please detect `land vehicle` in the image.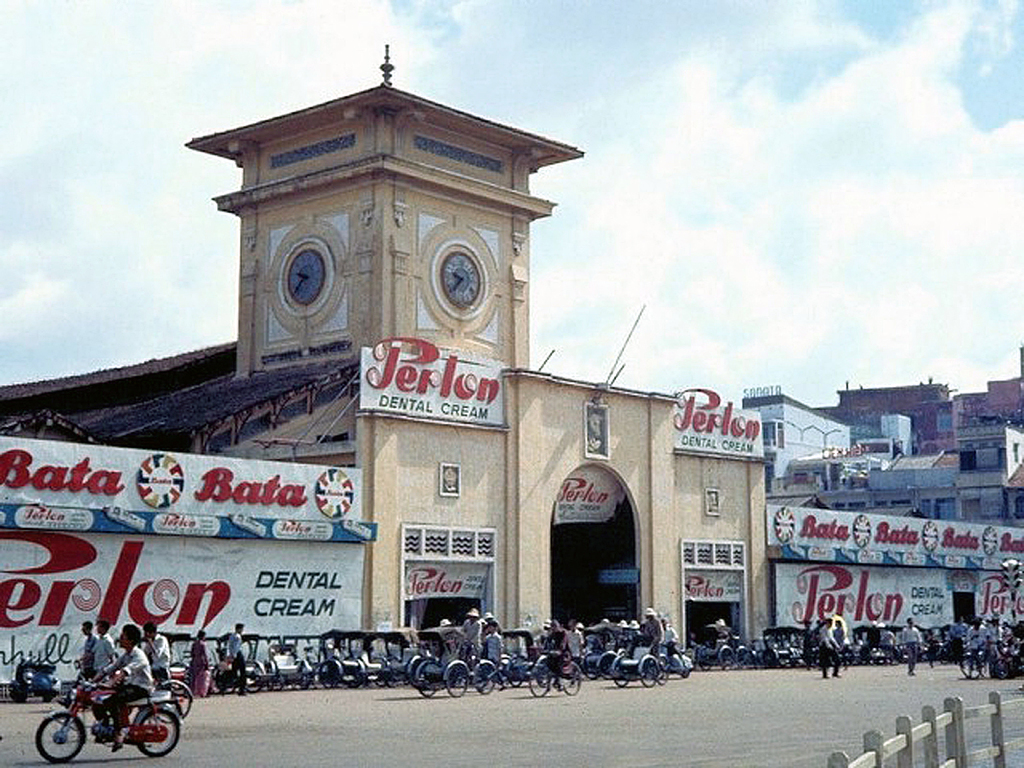
rect(226, 634, 270, 680).
